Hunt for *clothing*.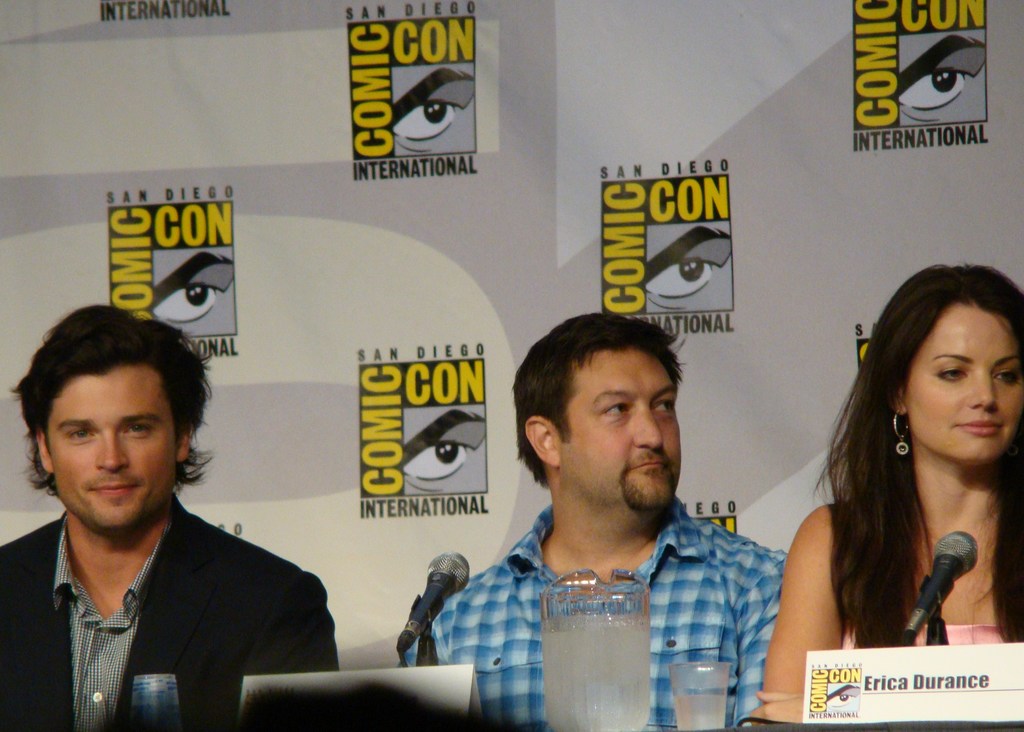
Hunted down at <box>834,615,1021,649</box>.
